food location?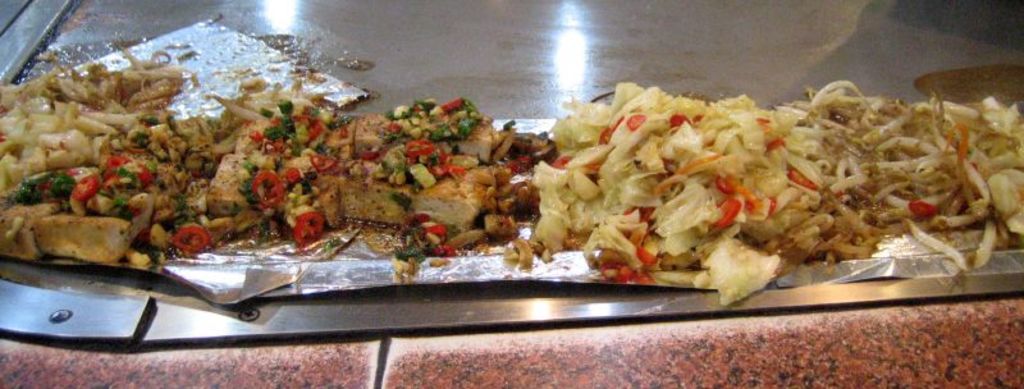
crop(150, 68, 1007, 322)
